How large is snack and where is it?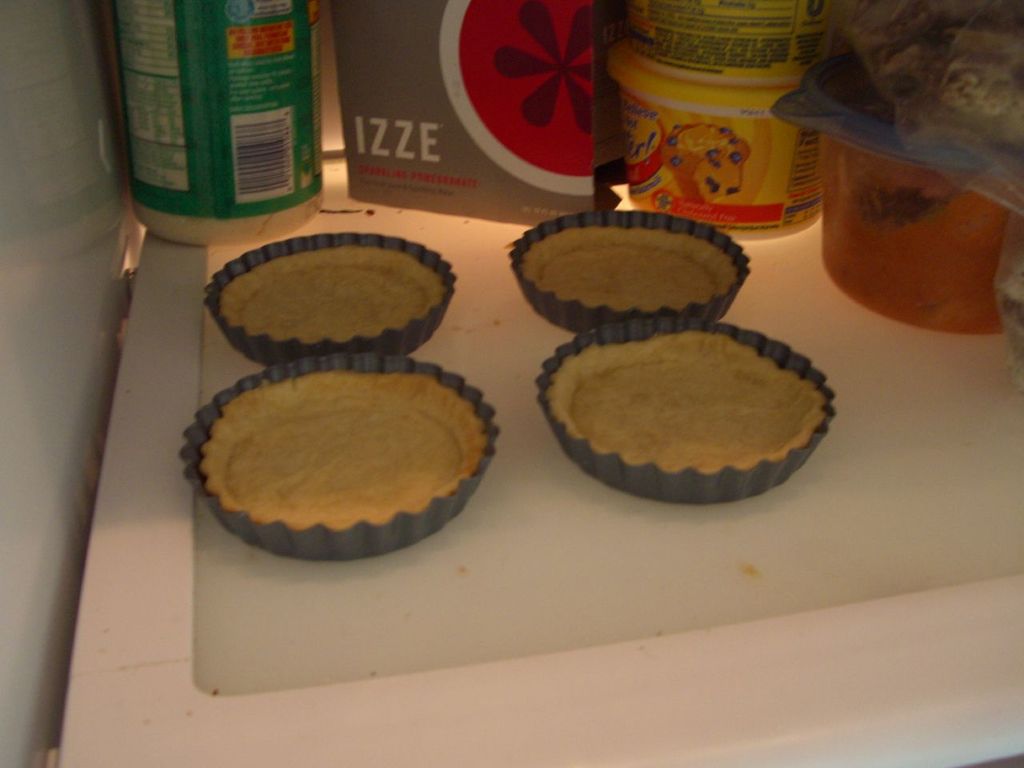
Bounding box: box(509, 216, 755, 330).
